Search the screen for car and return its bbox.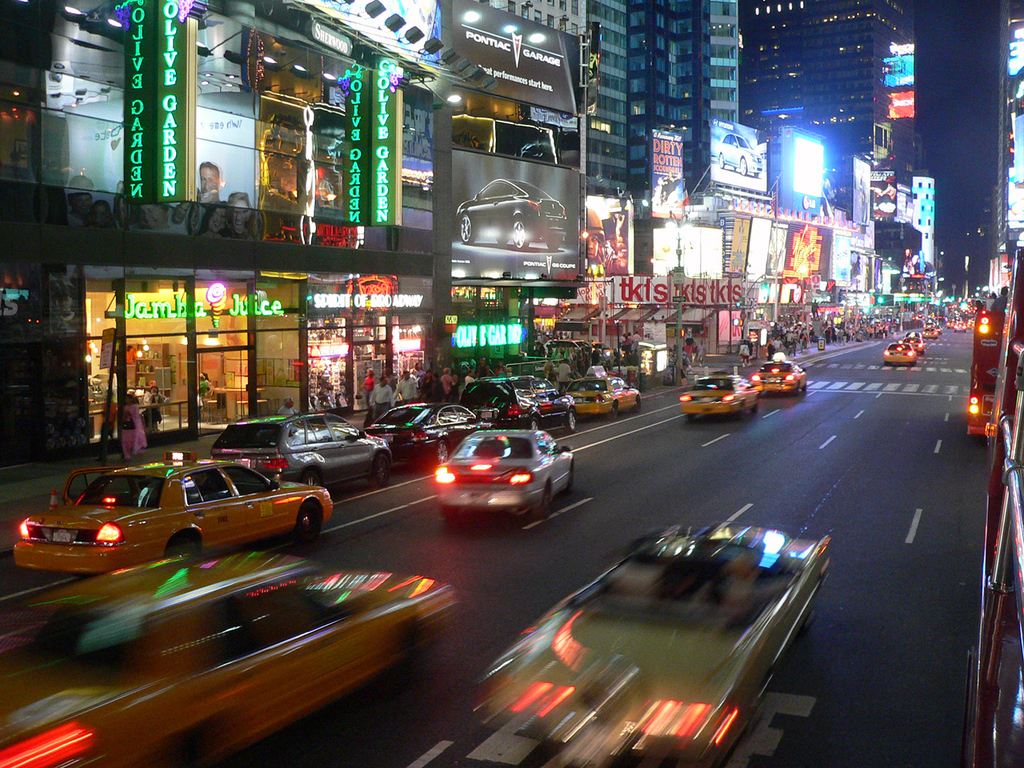
Found: 565, 378, 645, 422.
